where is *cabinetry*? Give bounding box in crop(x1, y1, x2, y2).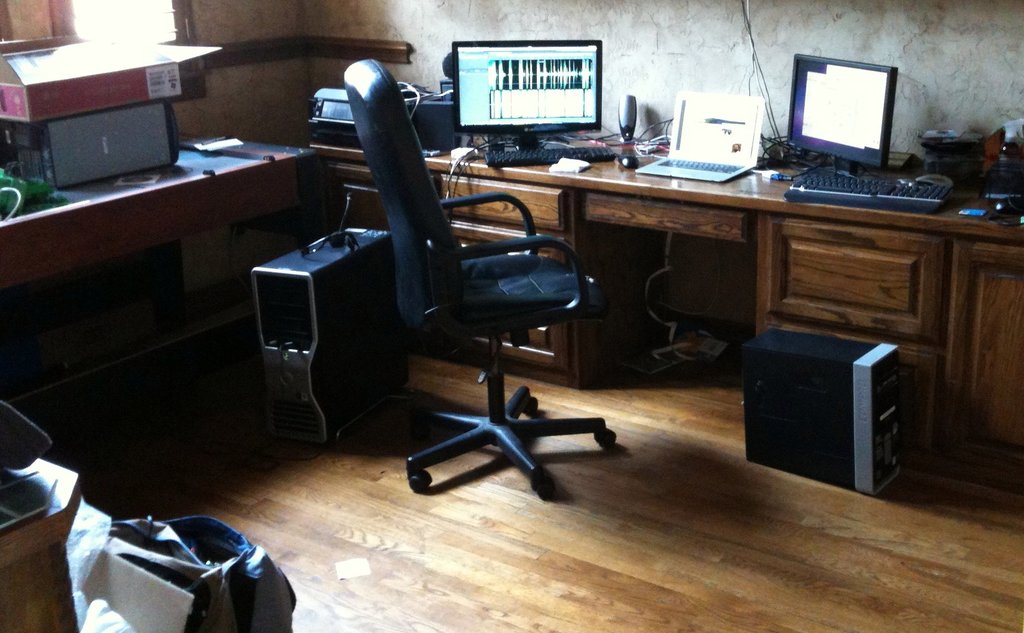
crop(440, 218, 572, 383).
